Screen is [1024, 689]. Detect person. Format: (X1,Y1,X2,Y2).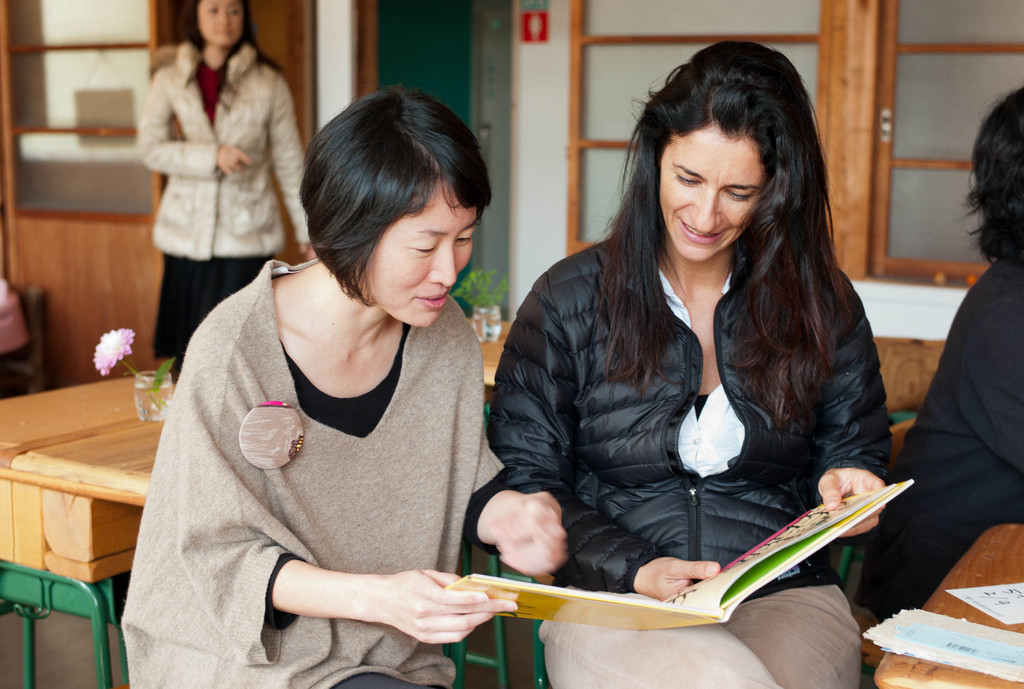
(136,3,317,356).
